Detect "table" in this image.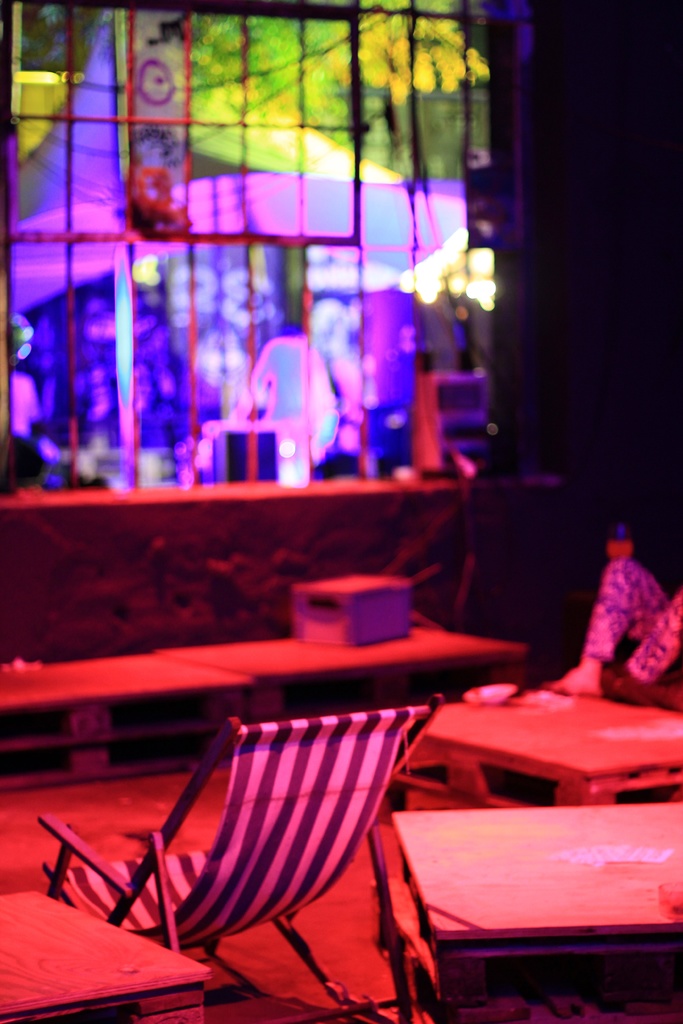
Detection: bbox=(0, 637, 246, 770).
